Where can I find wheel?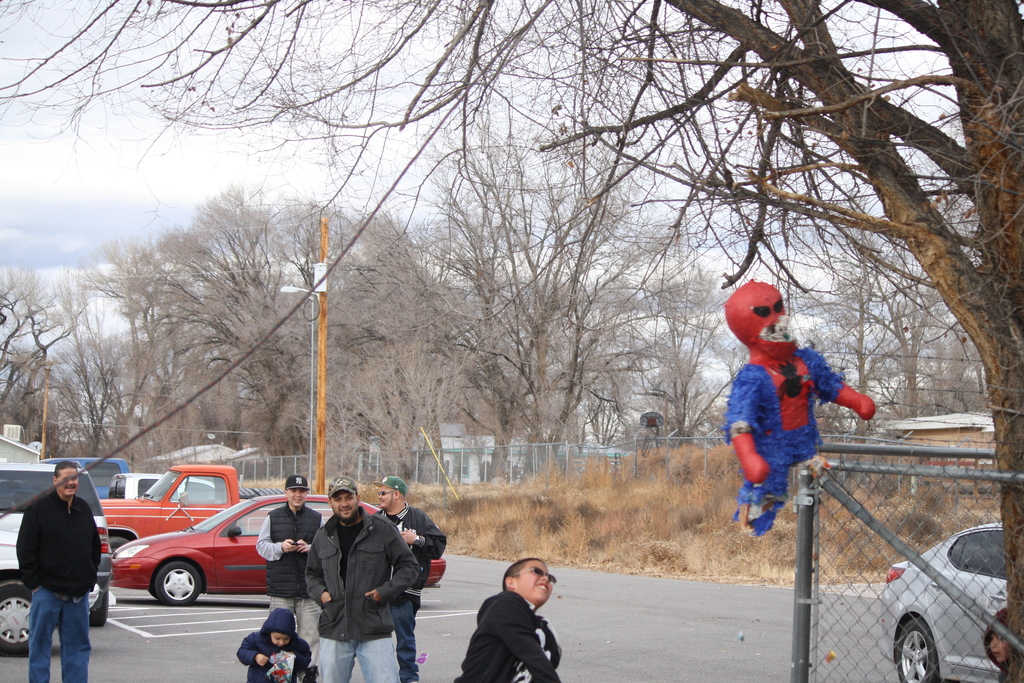
You can find it at <region>111, 534, 129, 550</region>.
